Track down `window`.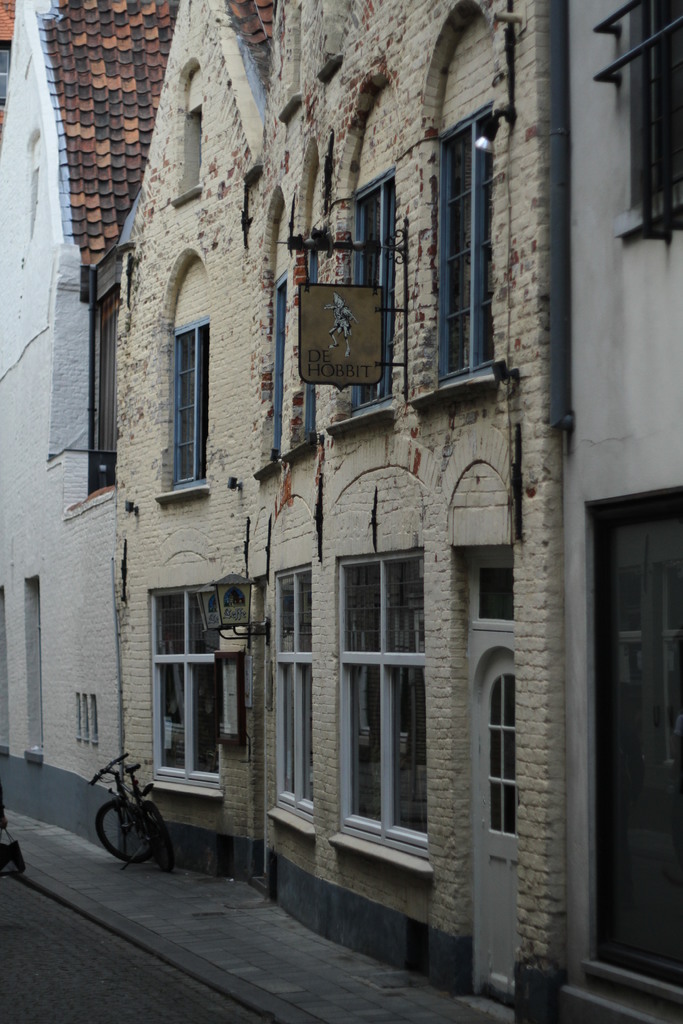
Tracked to Rect(604, 0, 682, 239).
